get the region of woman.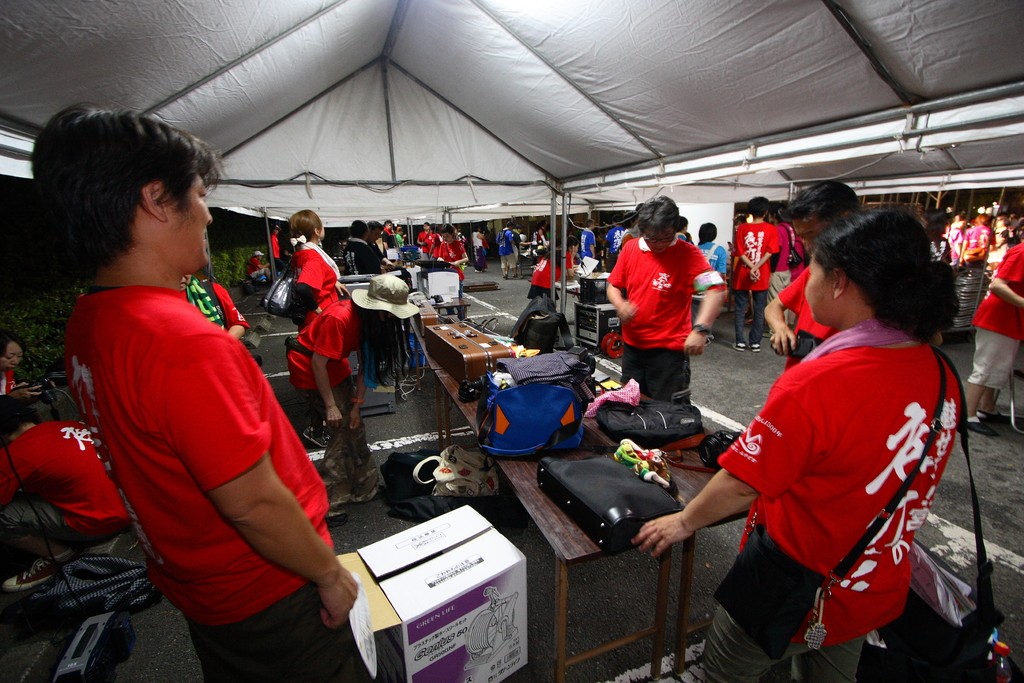
(284, 271, 422, 530).
